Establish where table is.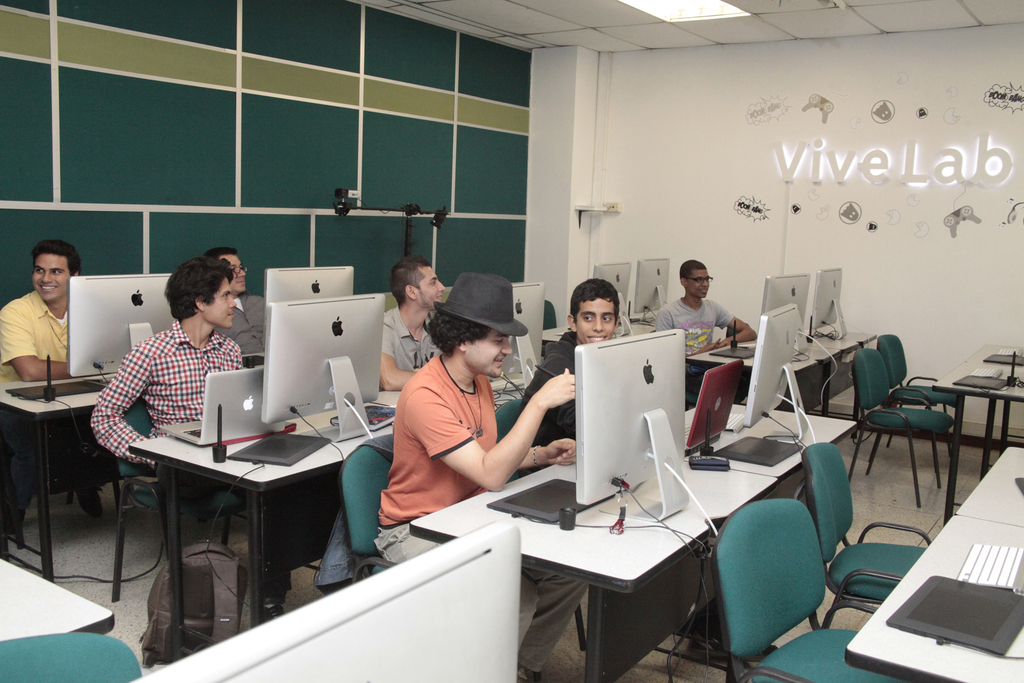
Established at bbox(484, 447, 749, 673).
